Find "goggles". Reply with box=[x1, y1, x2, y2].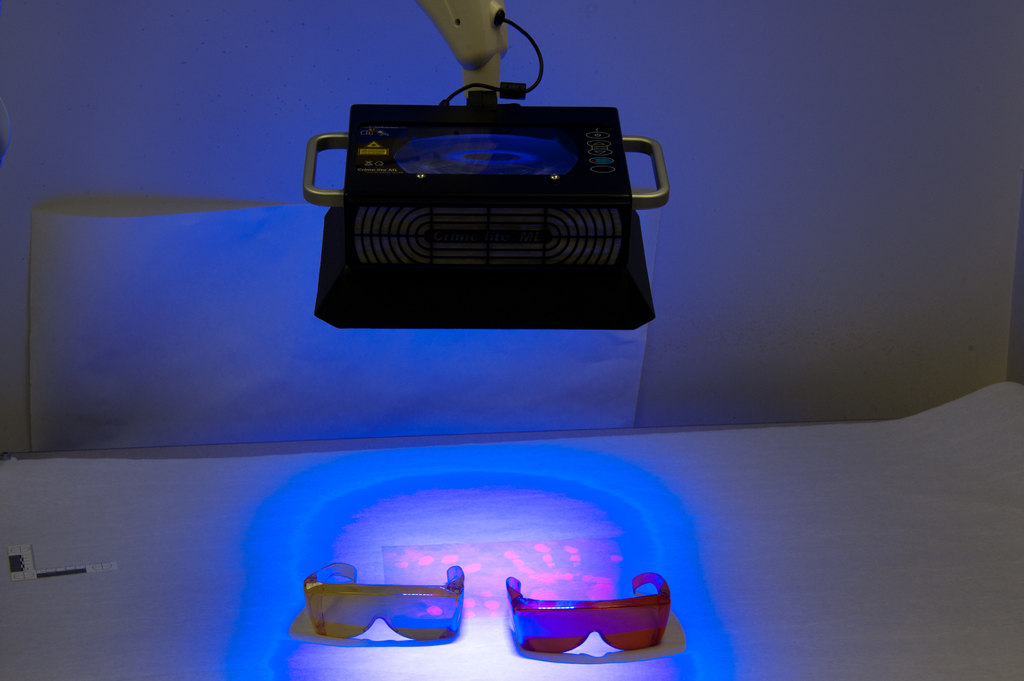
box=[299, 557, 468, 642].
